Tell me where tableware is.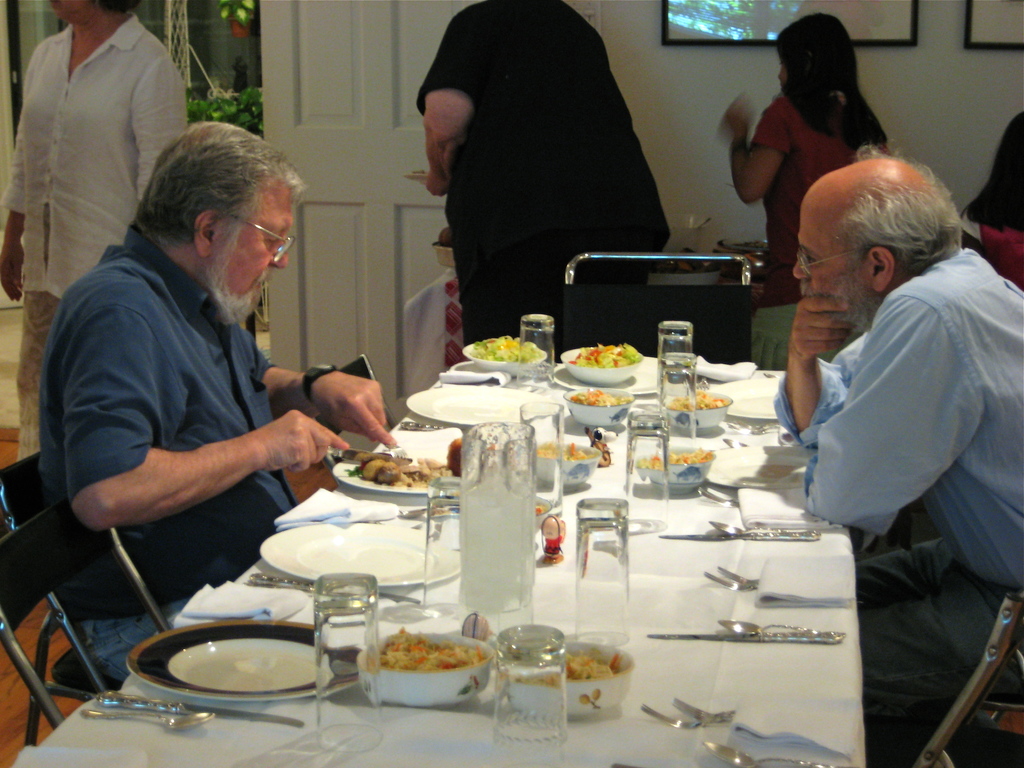
tableware is at [657, 353, 698, 445].
